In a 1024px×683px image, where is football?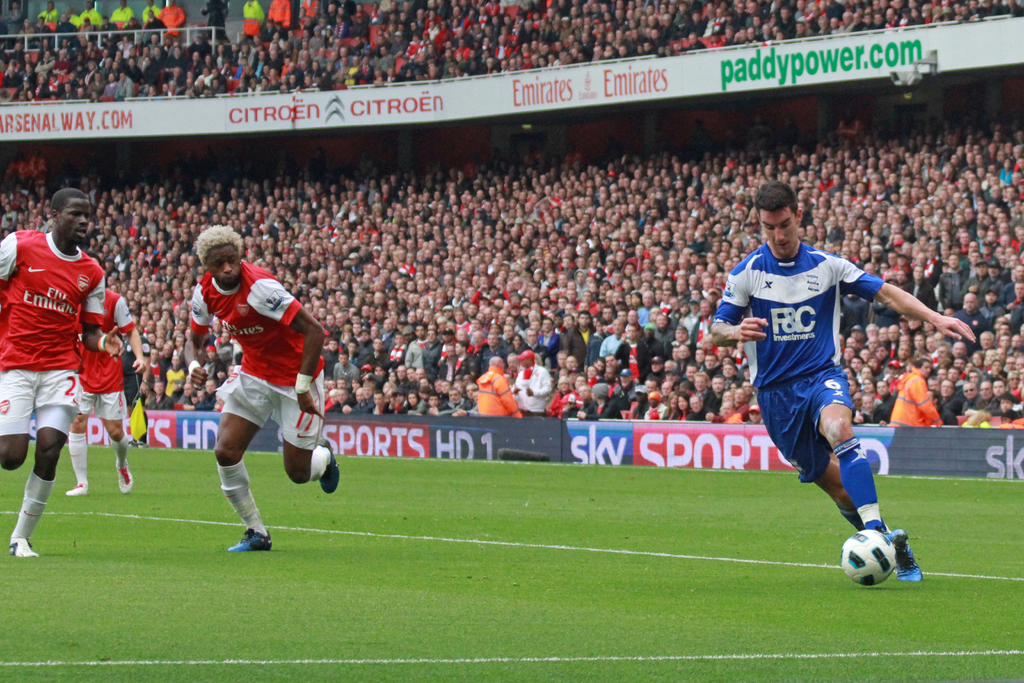
842,524,898,586.
